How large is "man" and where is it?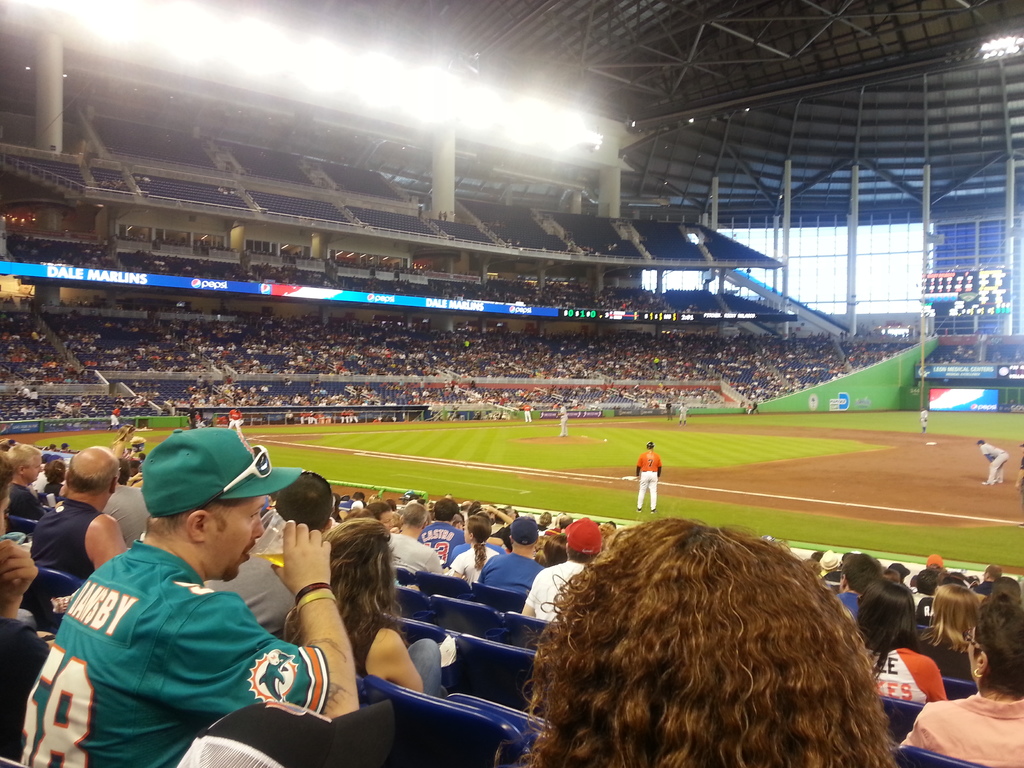
Bounding box: select_region(557, 400, 569, 440).
